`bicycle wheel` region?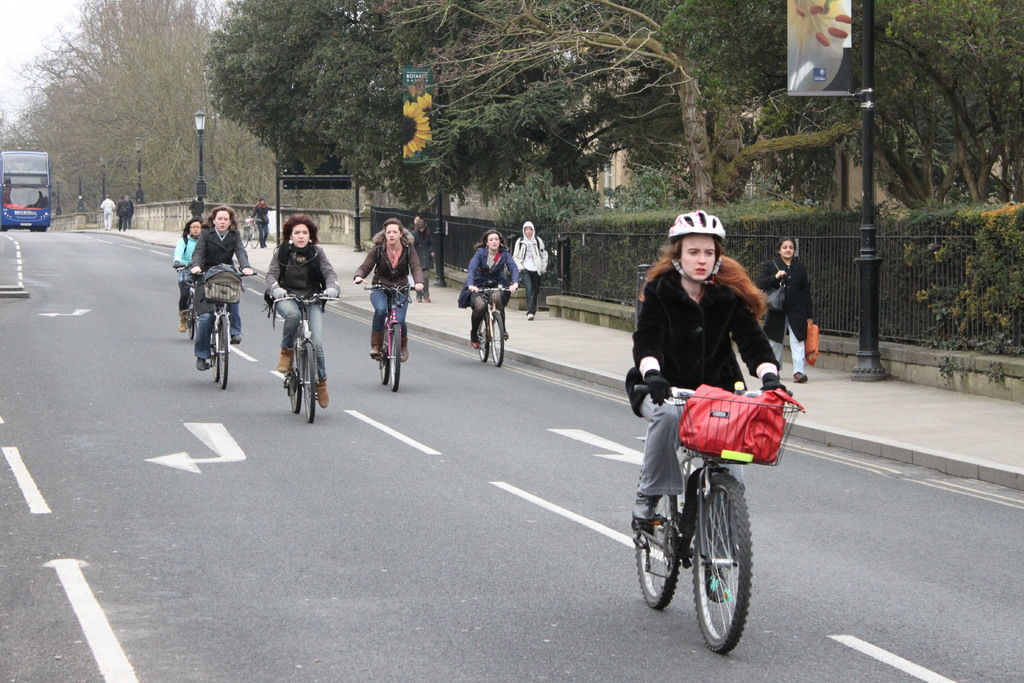
bbox(488, 315, 504, 367)
